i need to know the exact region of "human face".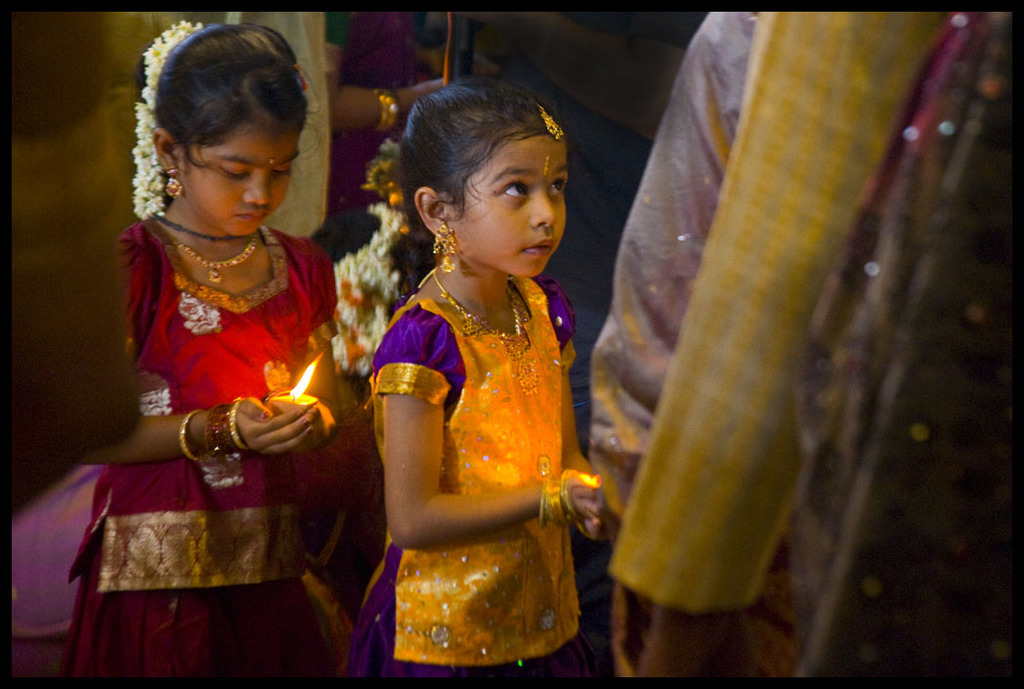
Region: crop(444, 127, 568, 276).
